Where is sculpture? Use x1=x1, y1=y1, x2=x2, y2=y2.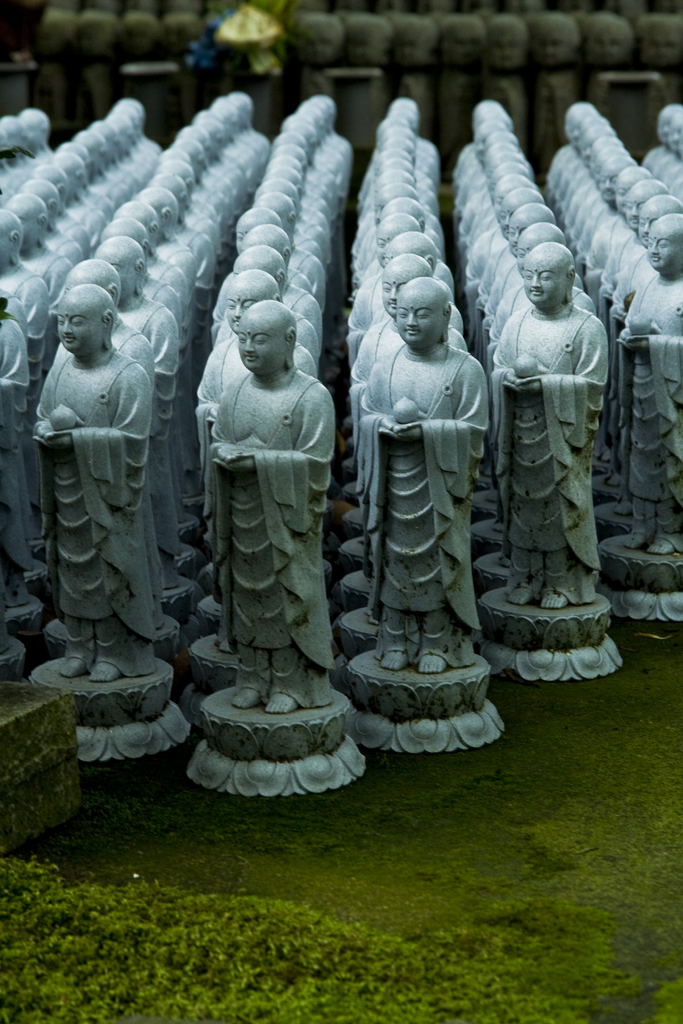
x1=185, y1=296, x2=365, y2=795.
